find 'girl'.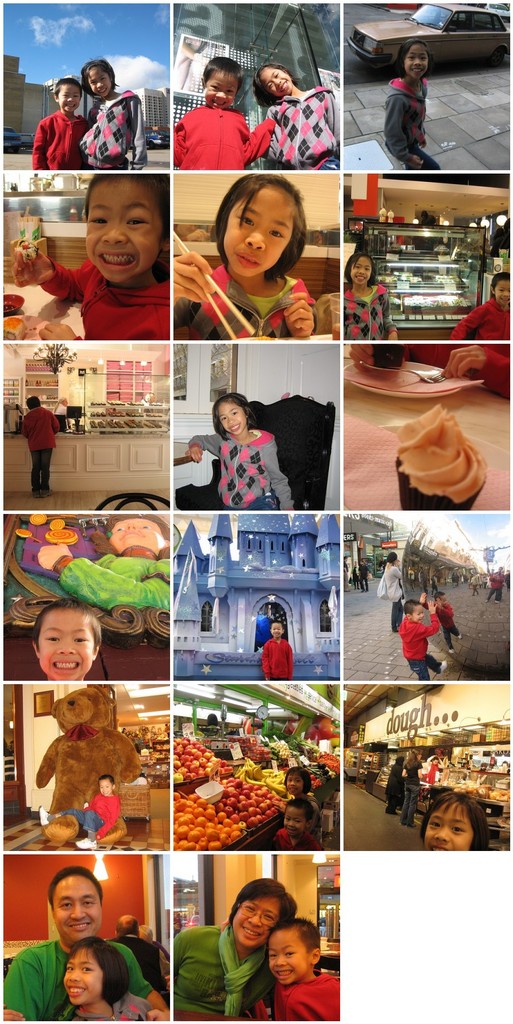
[x1=420, y1=788, x2=488, y2=851].
